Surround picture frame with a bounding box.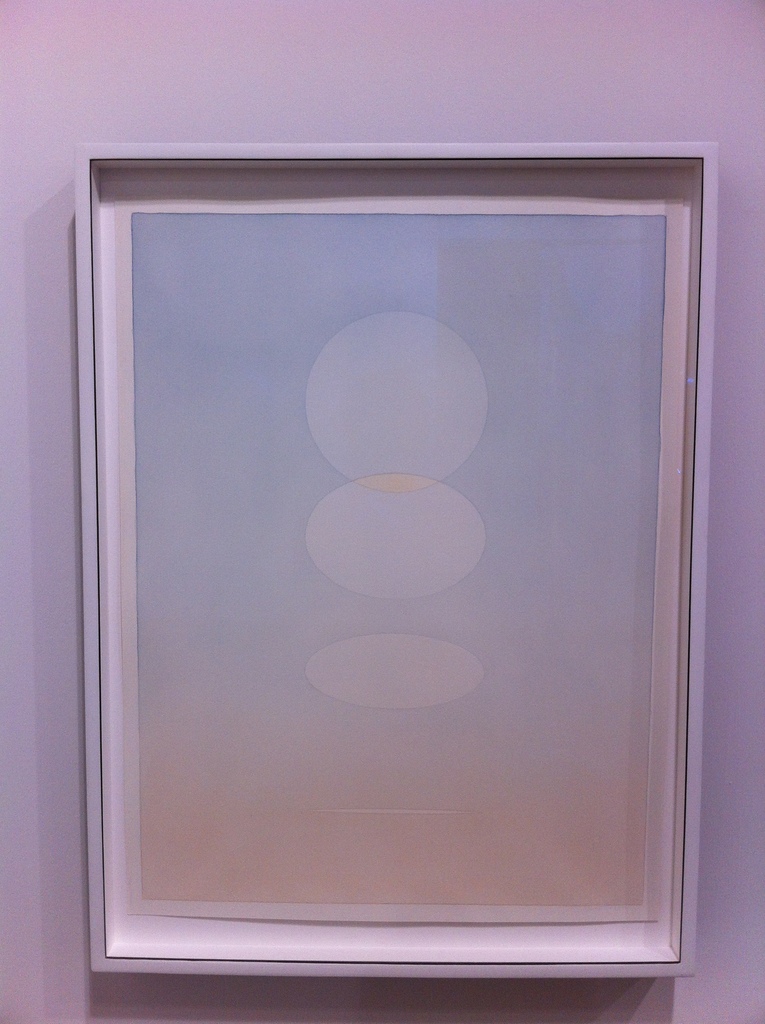
[76,136,763,932].
